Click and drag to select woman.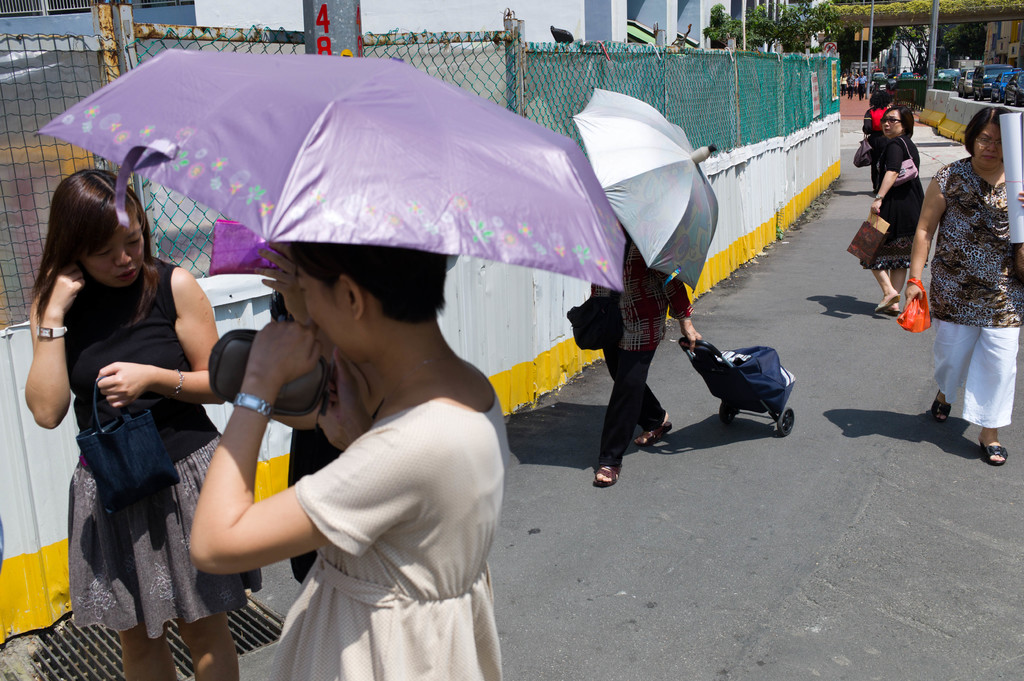
Selection: box=[862, 90, 891, 193].
